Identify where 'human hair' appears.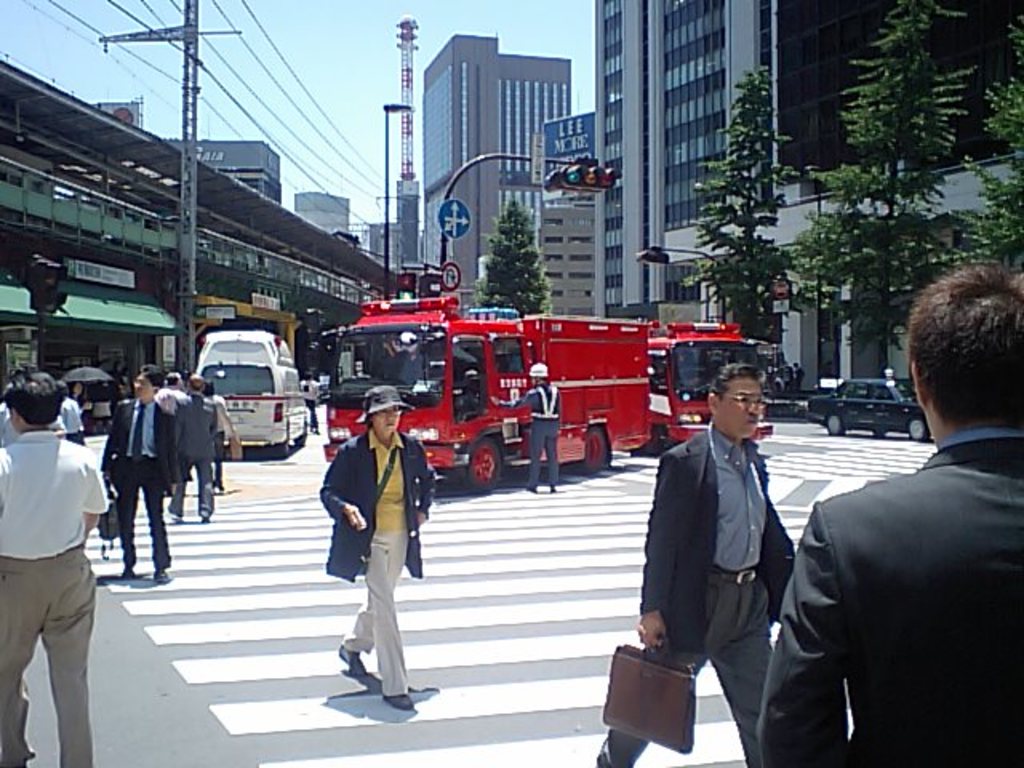
Appears at [139, 365, 168, 390].
